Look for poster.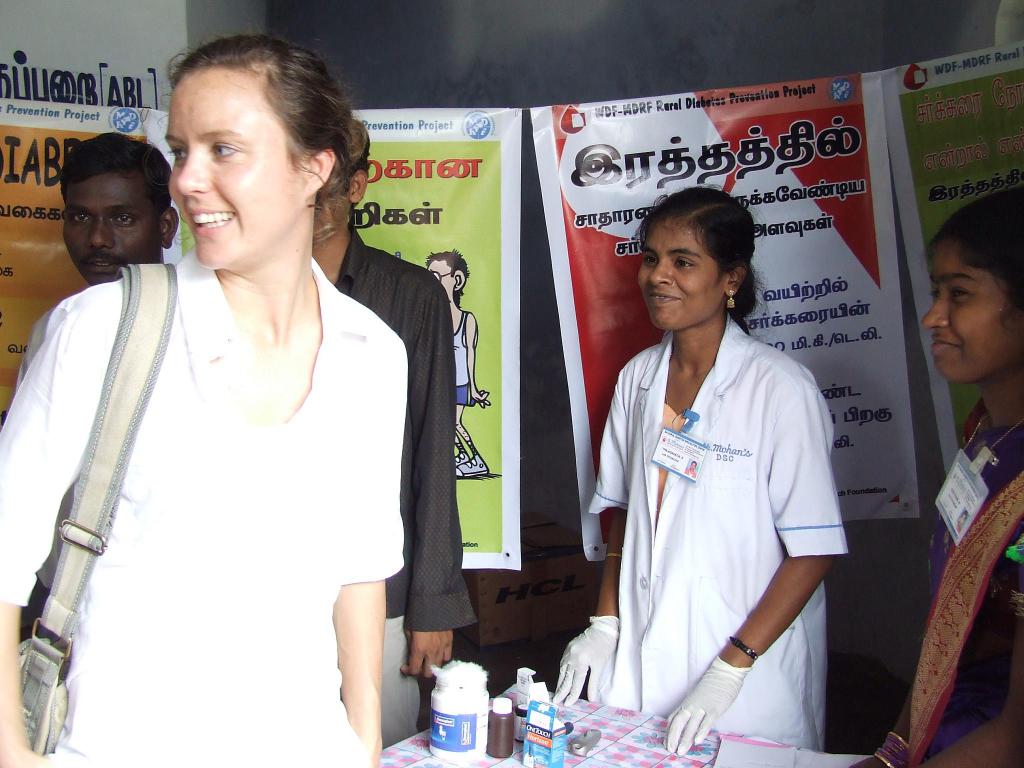
Found: <bbox>0, 94, 178, 421</bbox>.
